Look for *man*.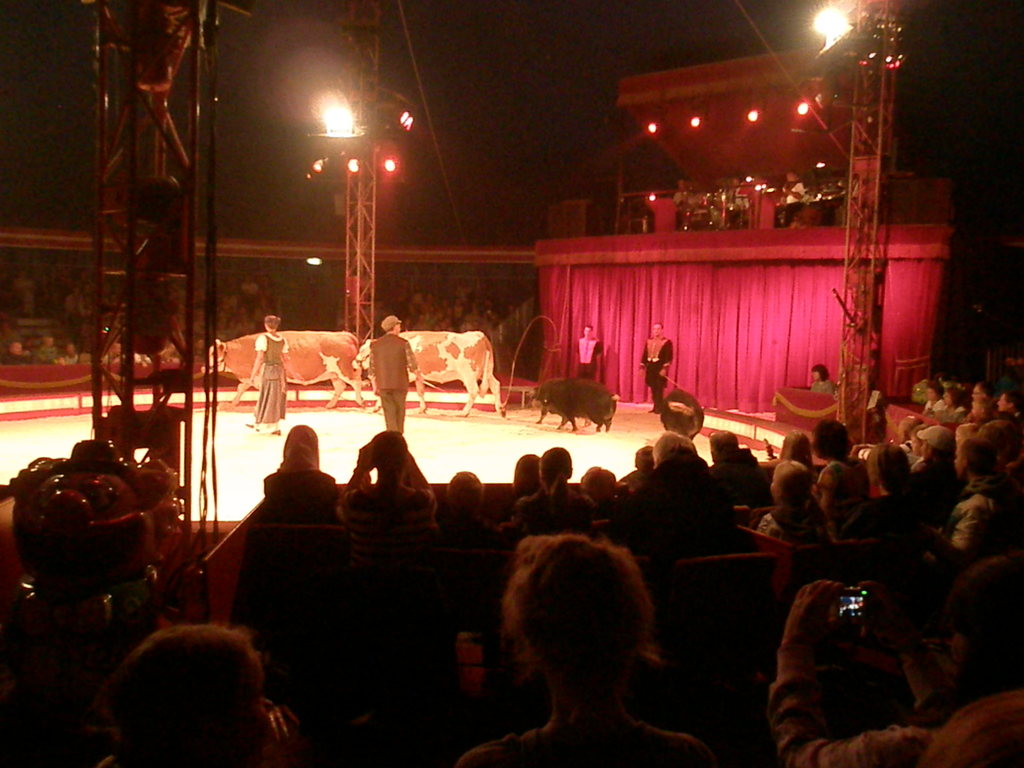
Found: bbox=[620, 445, 653, 492].
